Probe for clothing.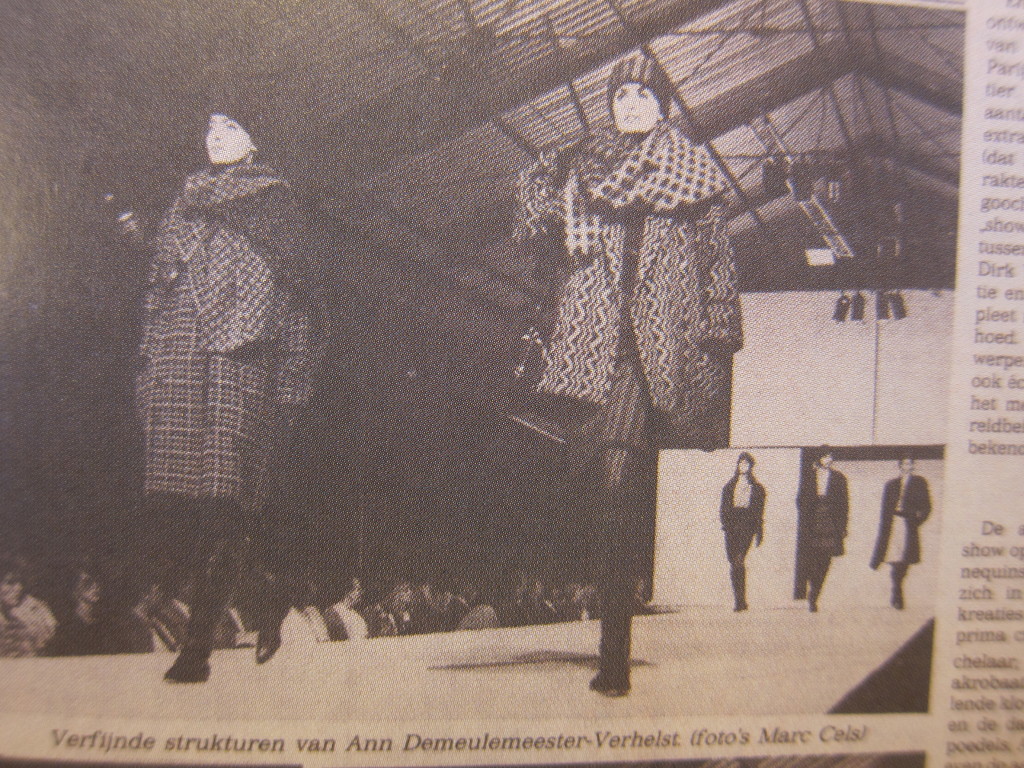
Probe result: l=148, t=606, r=191, b=650.
